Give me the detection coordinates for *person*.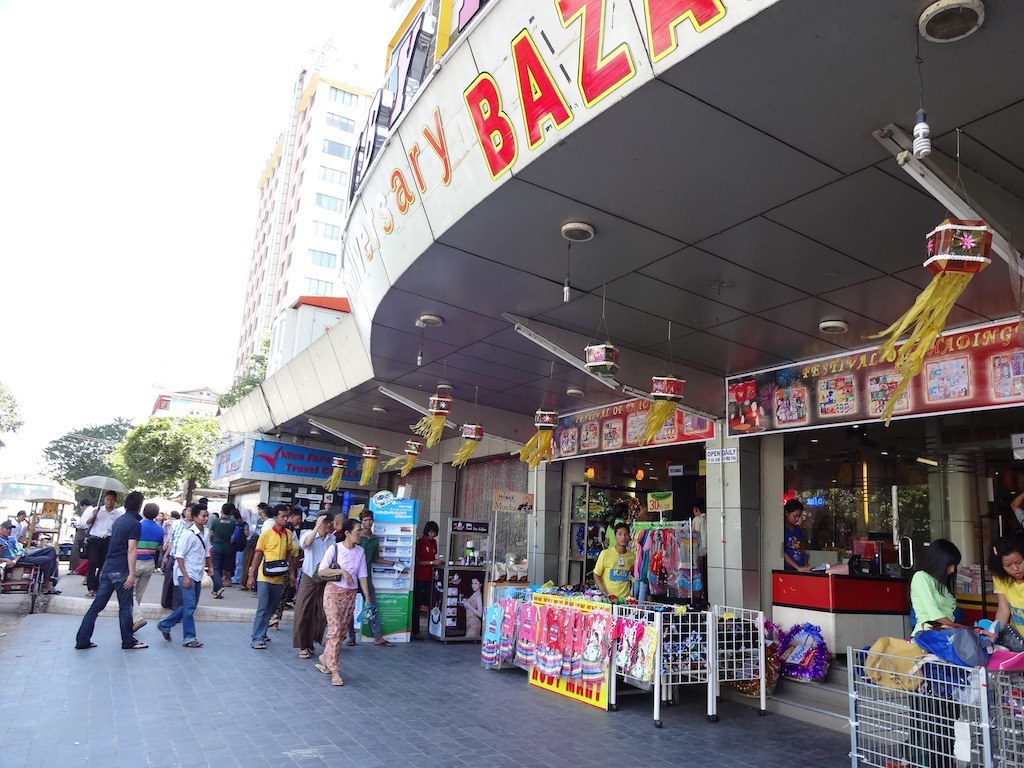
crop(591, 527, 637, 602).
